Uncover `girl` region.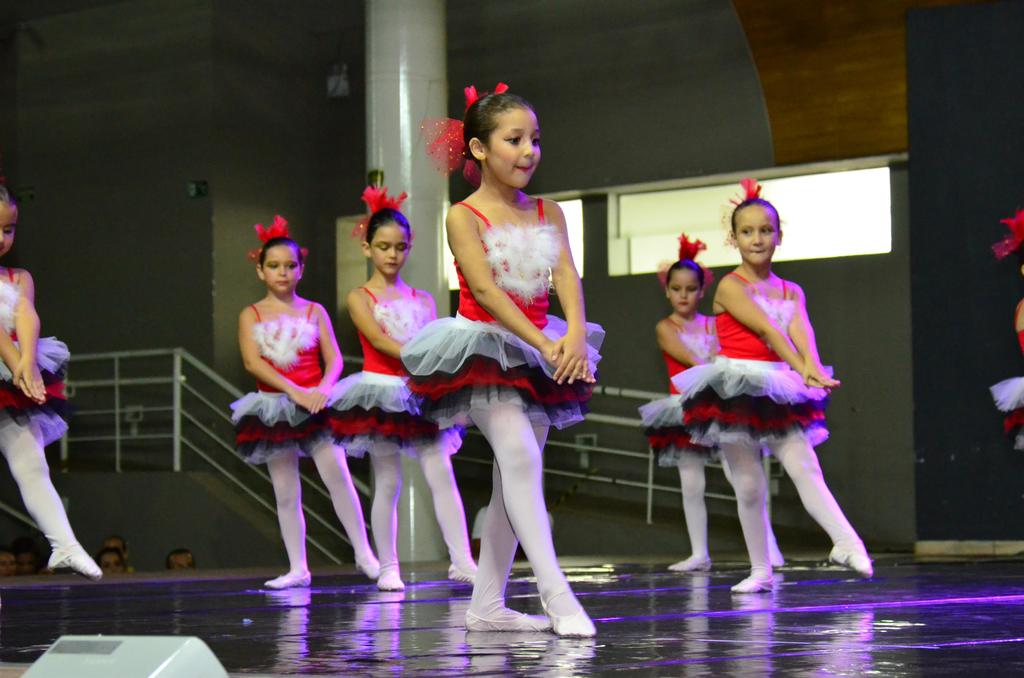
Uncovered: bbox=[0, 183, 103, 586].
